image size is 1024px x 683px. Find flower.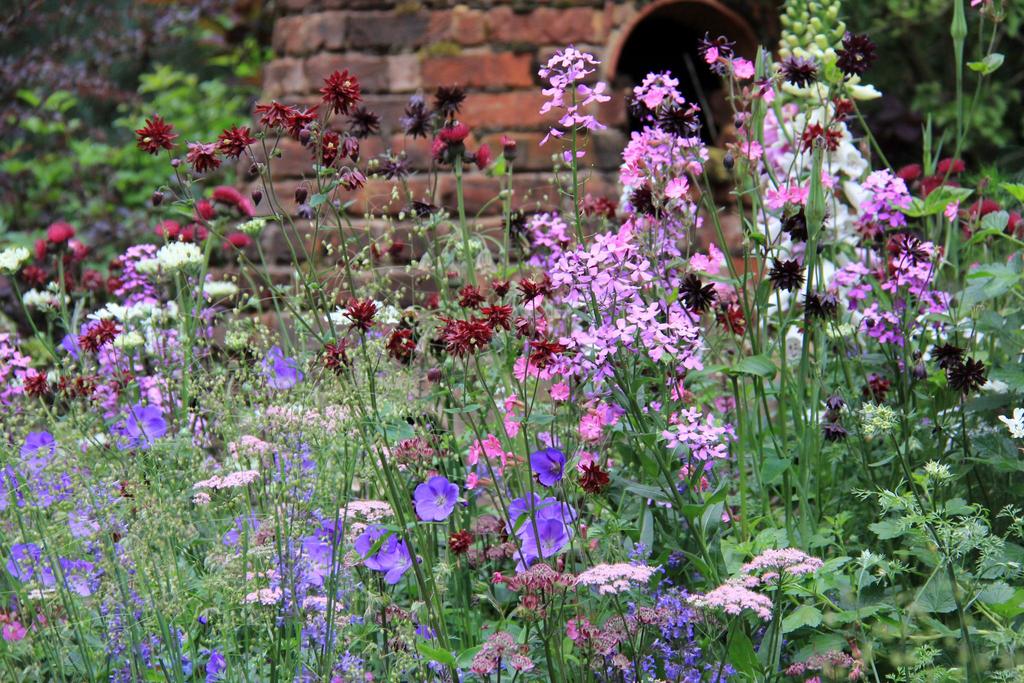
895,161,921,181.
